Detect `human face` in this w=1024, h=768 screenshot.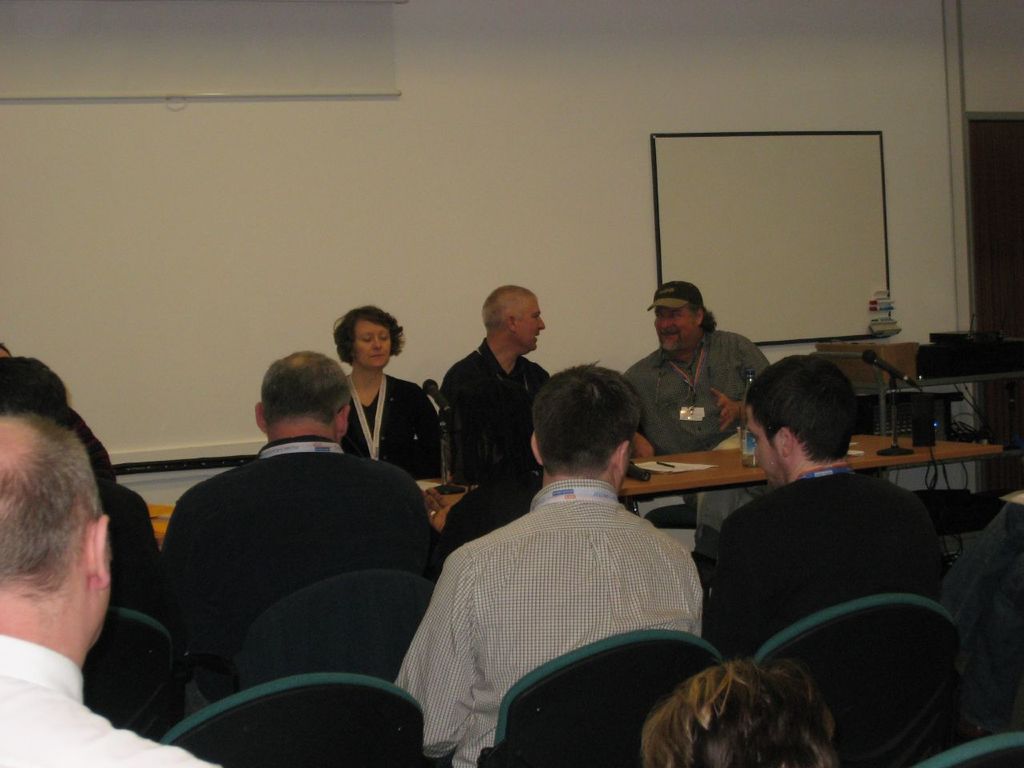
Detection: BBox(518, 294, 545, 354).
